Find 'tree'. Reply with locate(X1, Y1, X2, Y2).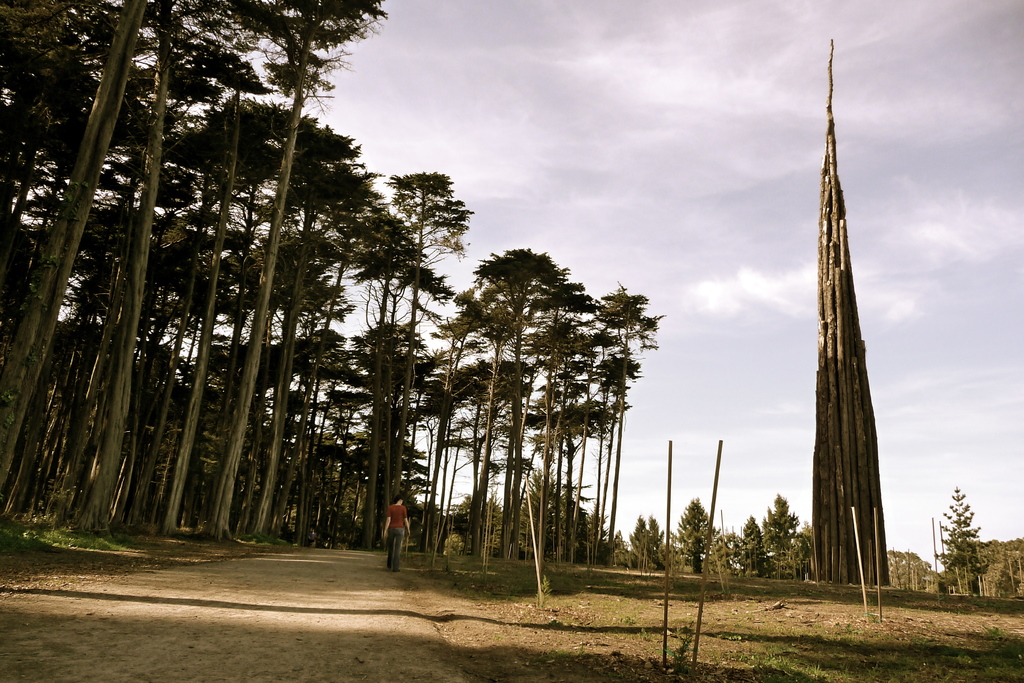
locate(429, 205, 660, 589).
